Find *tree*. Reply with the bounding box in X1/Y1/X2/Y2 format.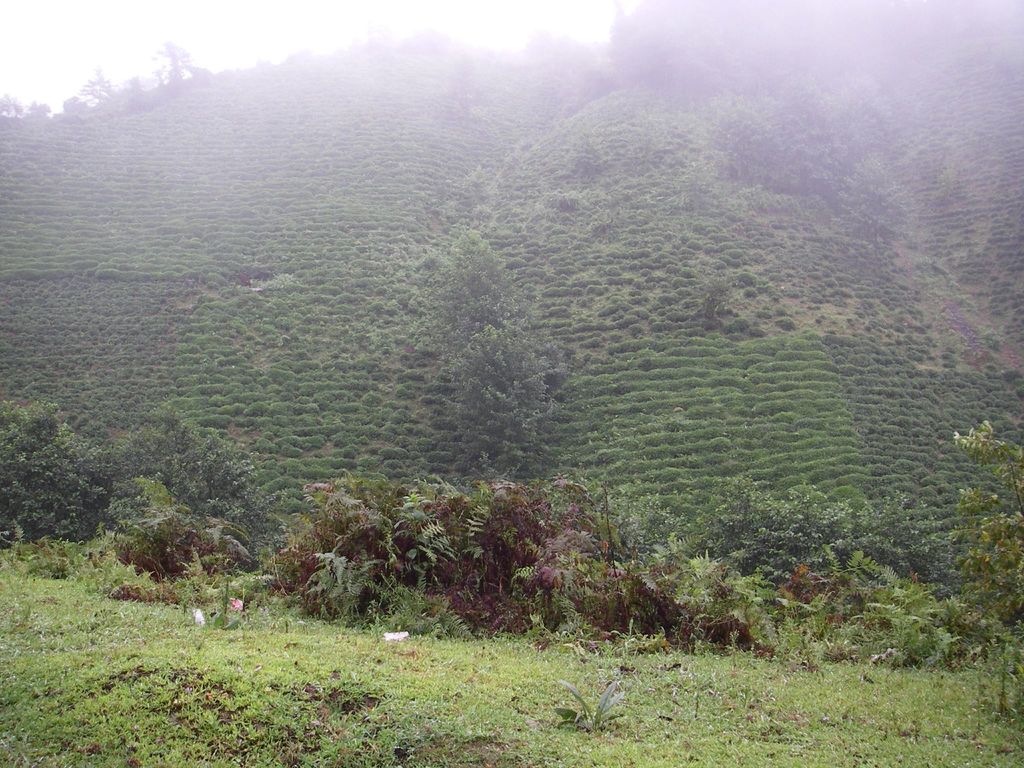
650/465/929/657.
